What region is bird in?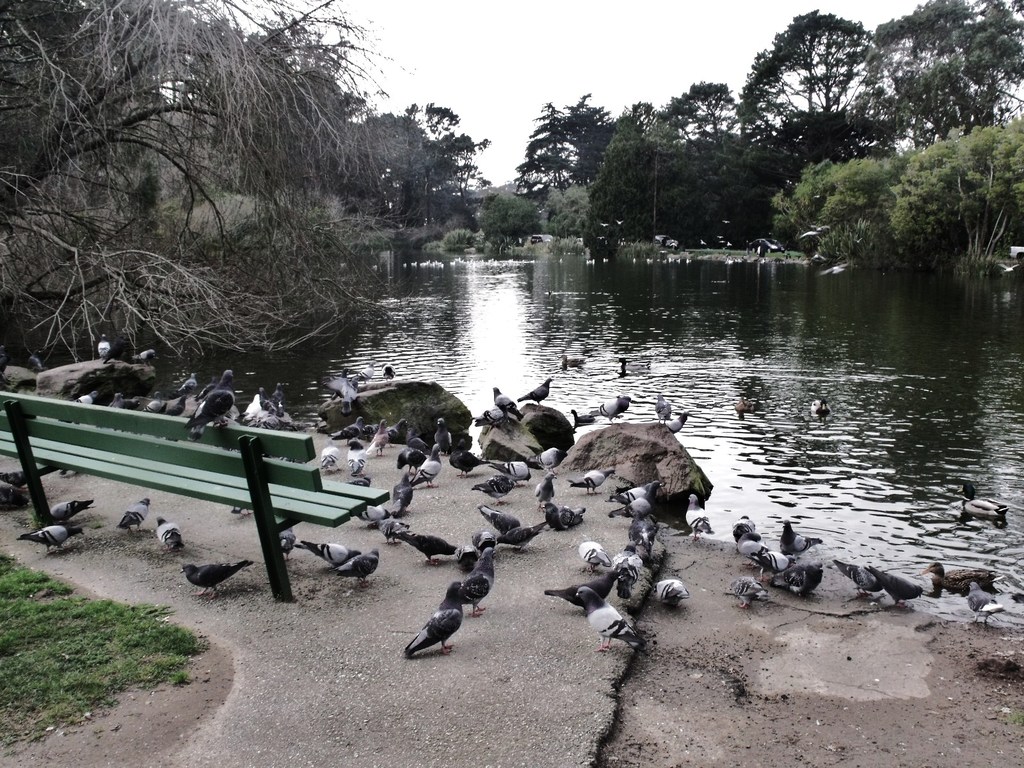
[left=733, top=529, right=767, bottom=566].
